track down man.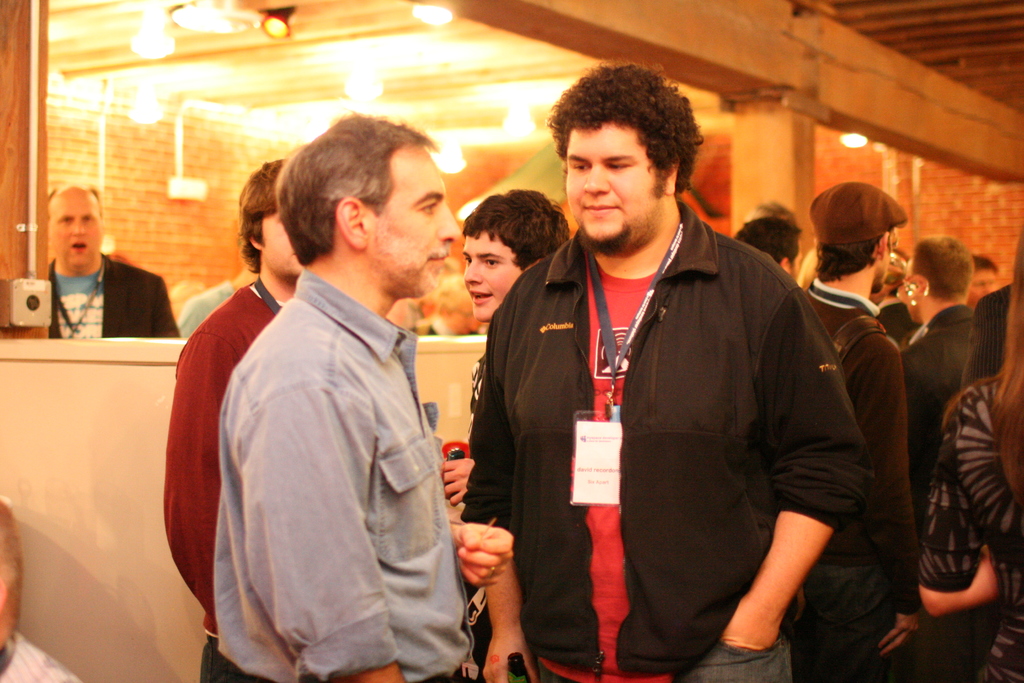
Tracked to Rect(153, 154, 305, 681).
